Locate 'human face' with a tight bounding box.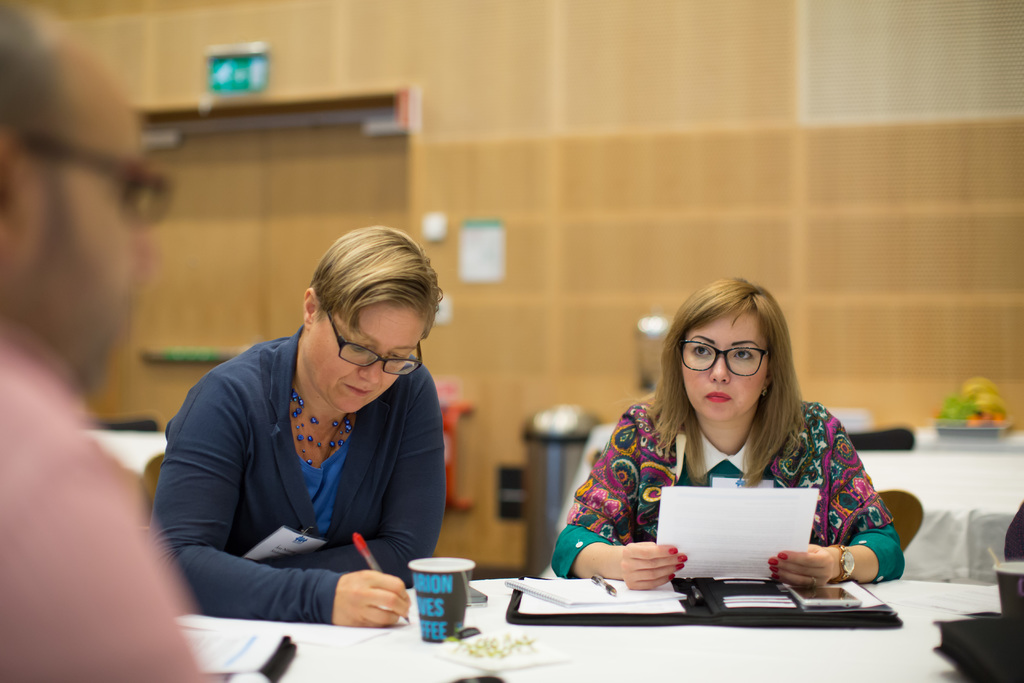
bbox(679, 317, 770, 419).
